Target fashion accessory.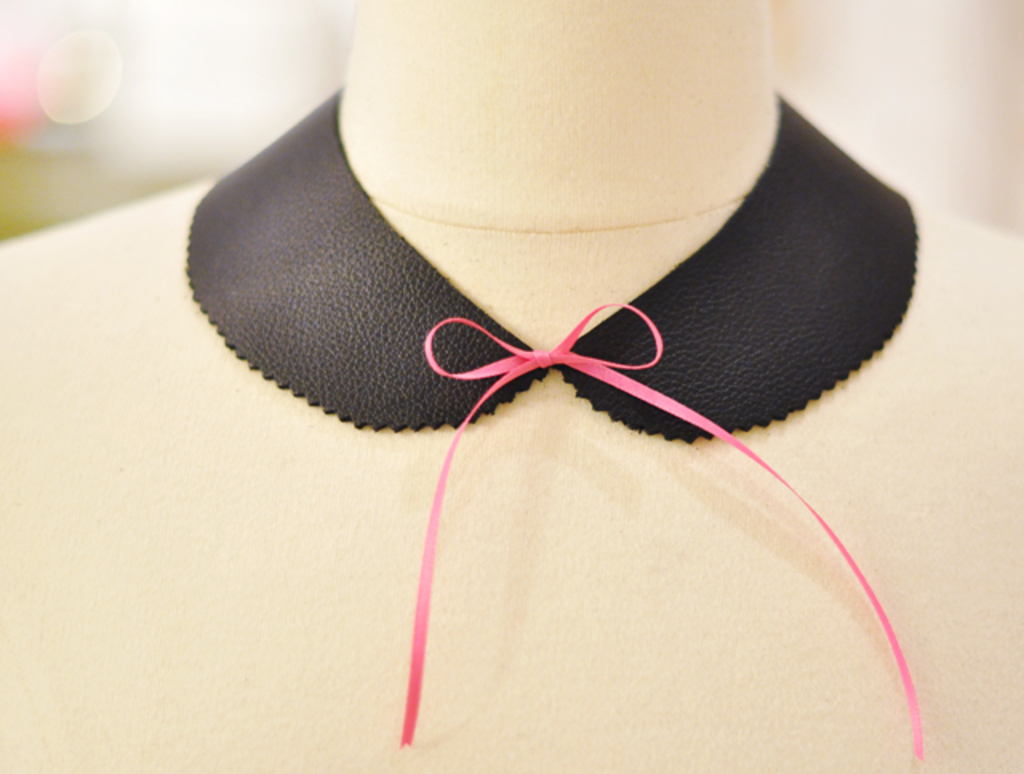
Target region: [left=189, top=83, right=934, bottom=772].
